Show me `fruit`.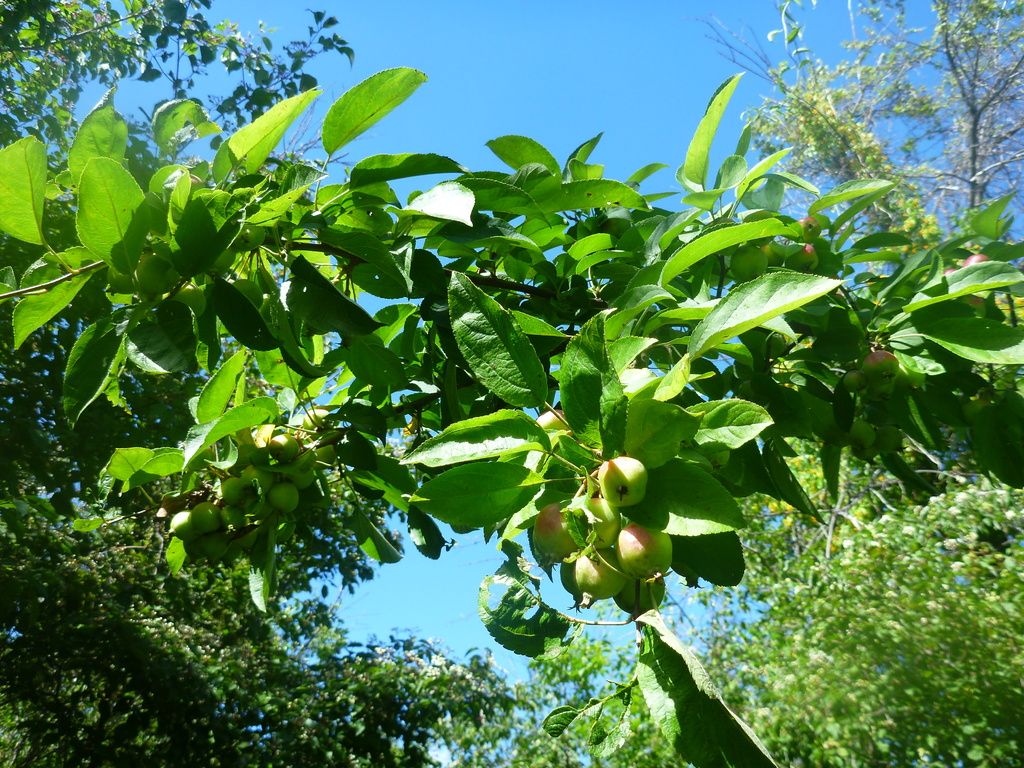
`fruit` is here: 232:276:266:309.
